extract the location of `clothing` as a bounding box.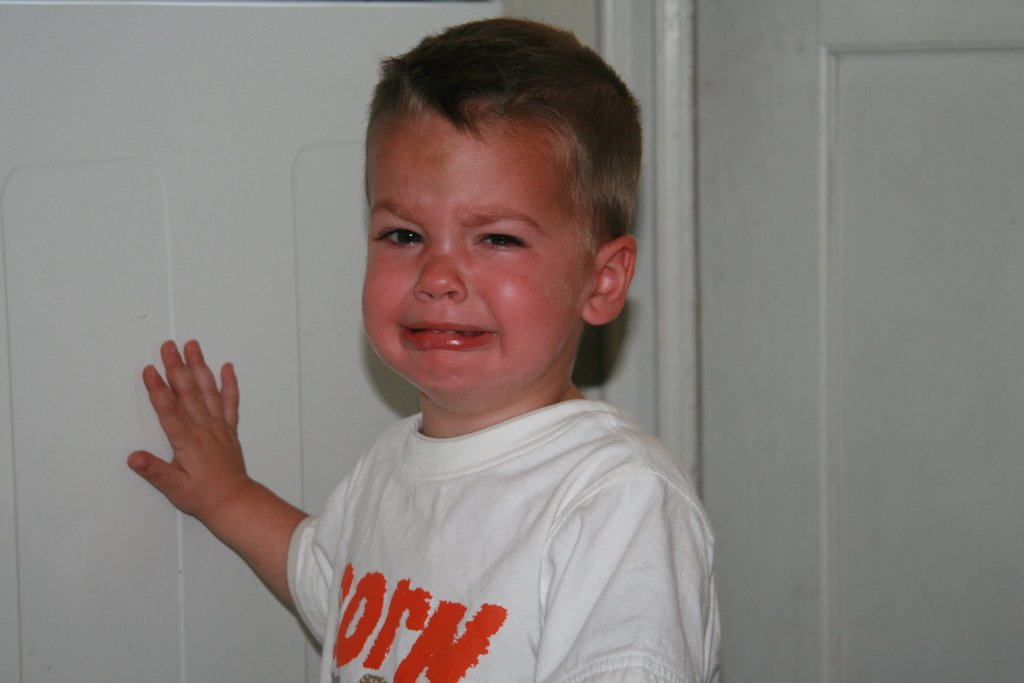
(243,334,728,678).
